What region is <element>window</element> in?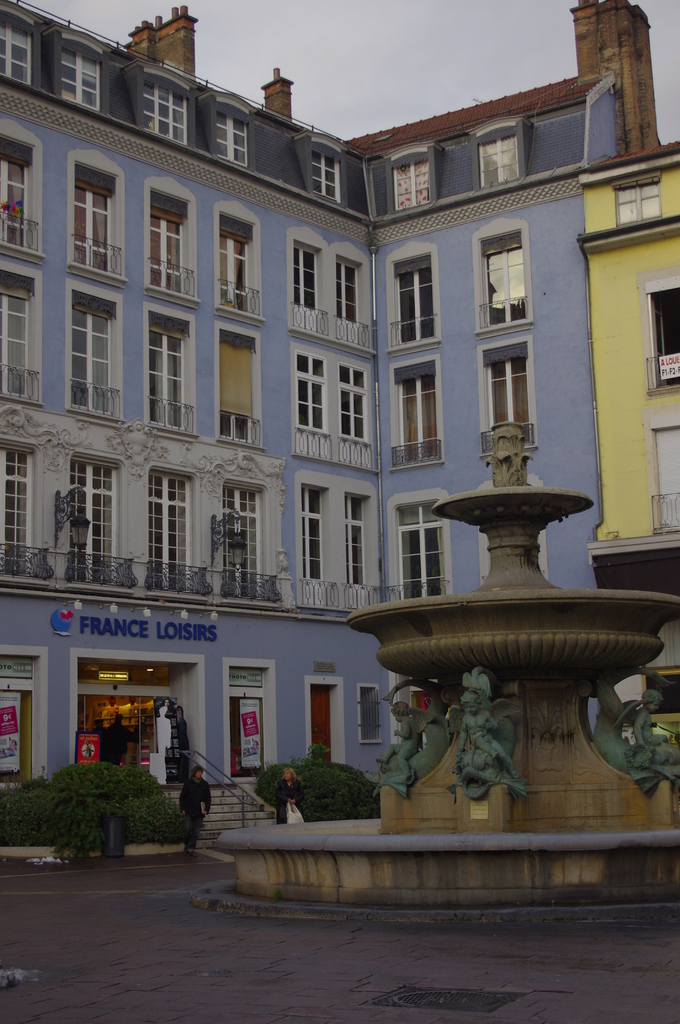
<box>63,44,101,109</box>.
